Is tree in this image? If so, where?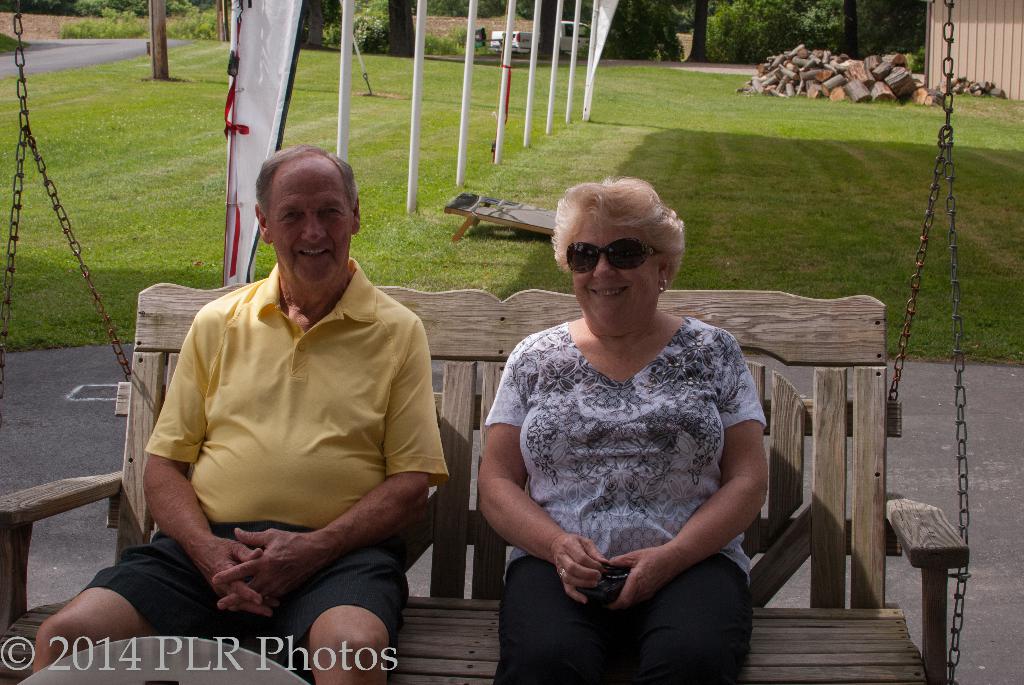
Yes, at [694,0,707,58].
